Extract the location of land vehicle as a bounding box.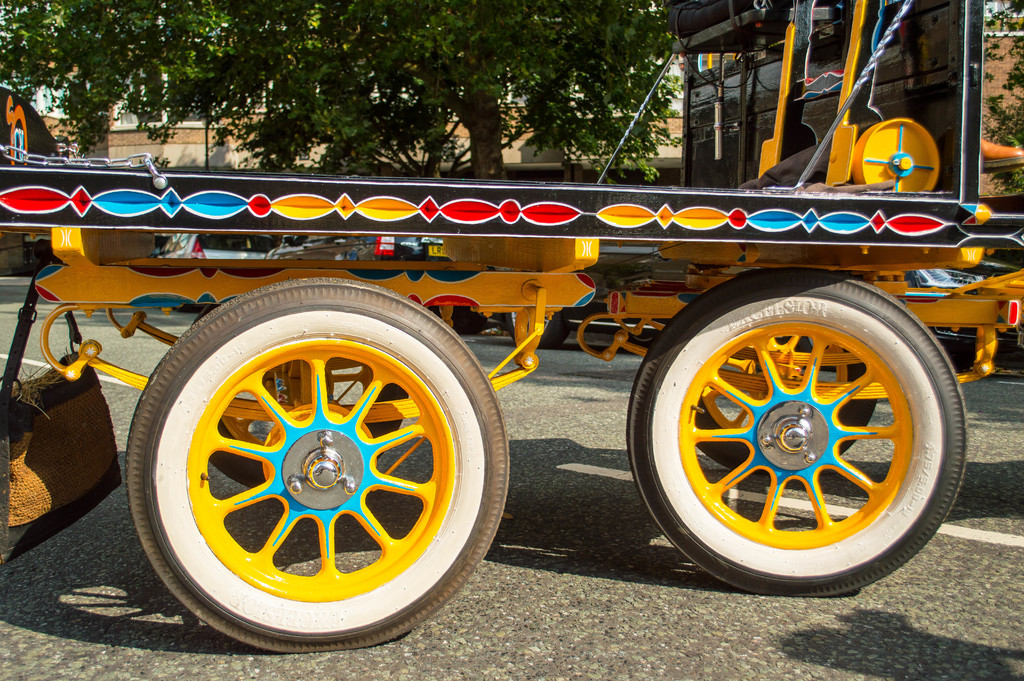
<box>0,0,1023,657</box>.
